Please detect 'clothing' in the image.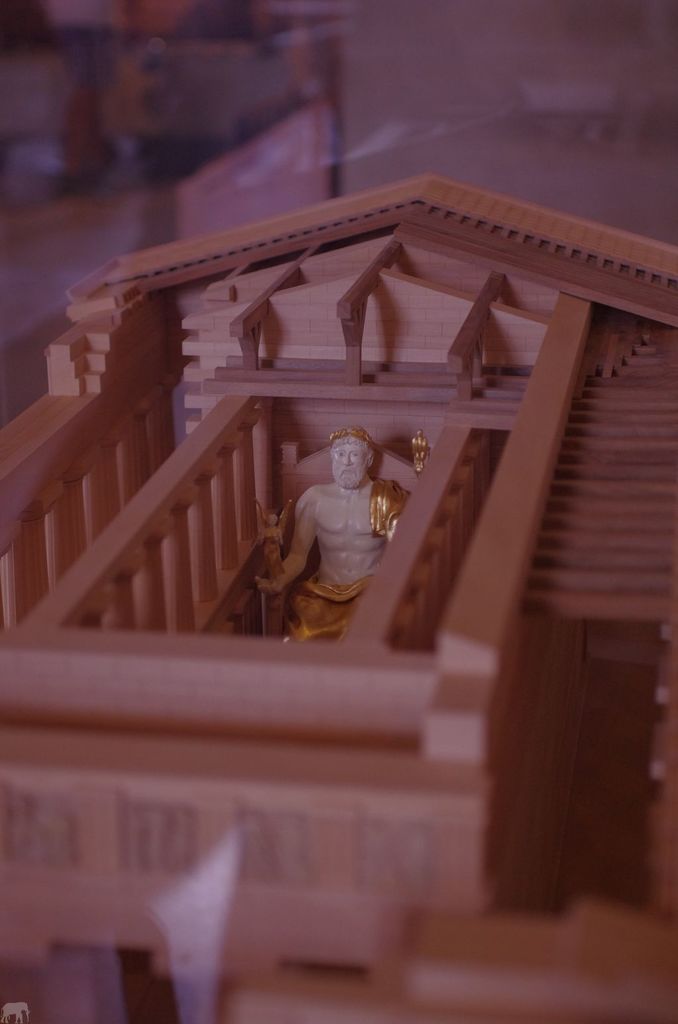
(240, 424, 411, 674).
